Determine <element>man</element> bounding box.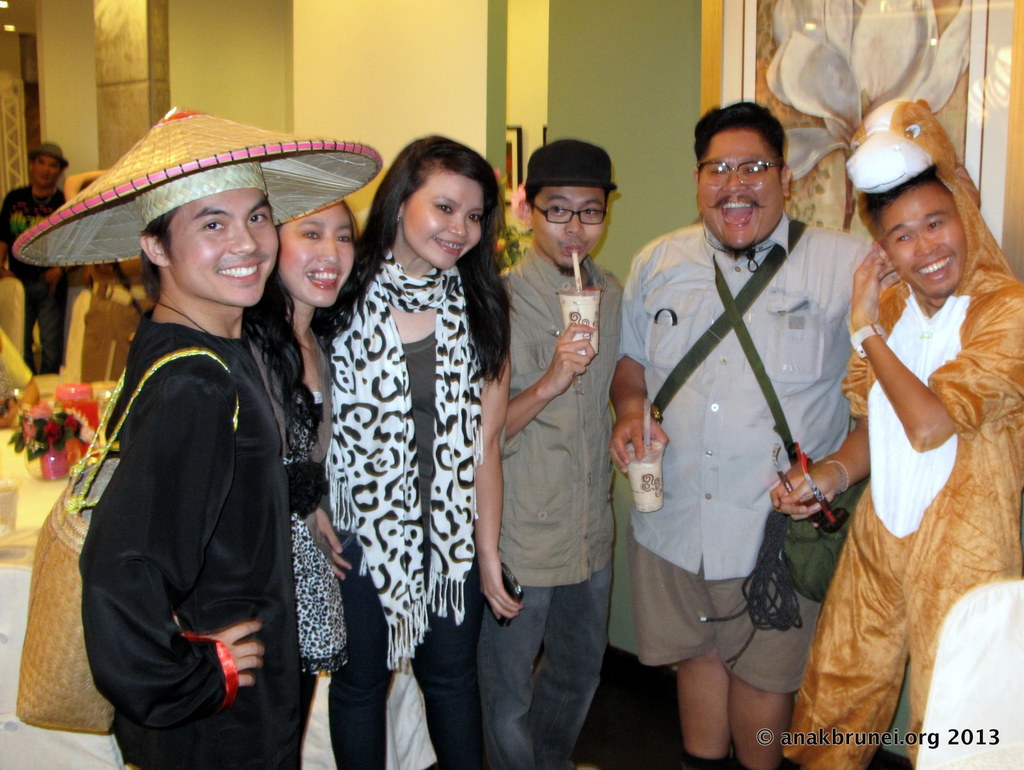
Determined: crop(783, 96, 1023, 769).
